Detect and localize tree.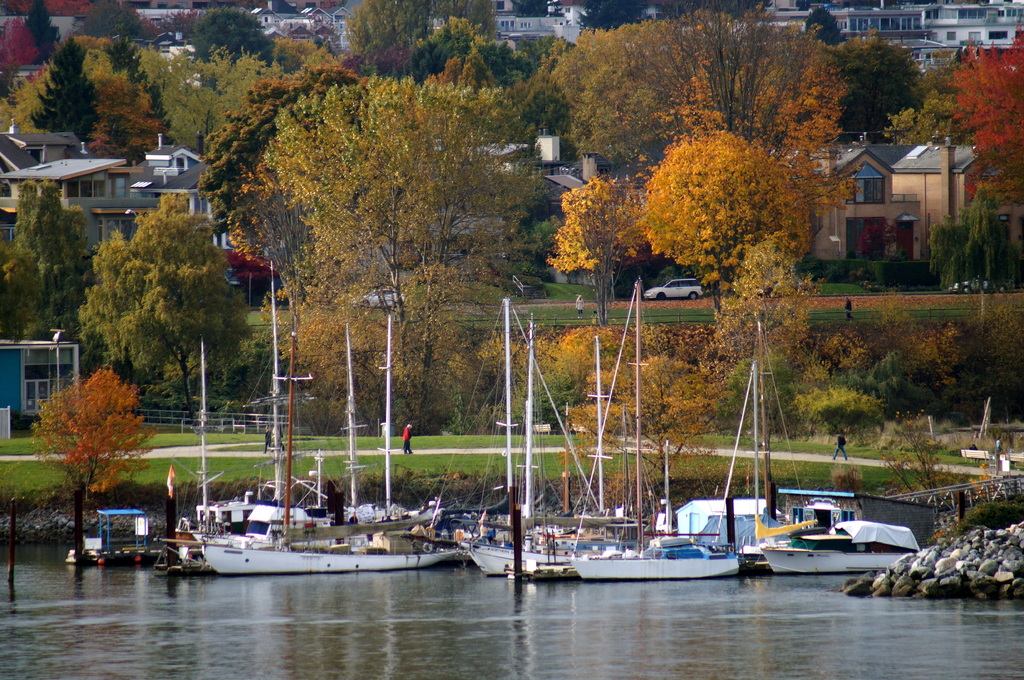
Localized at left=563, top=0, right=852, bottom=519.
